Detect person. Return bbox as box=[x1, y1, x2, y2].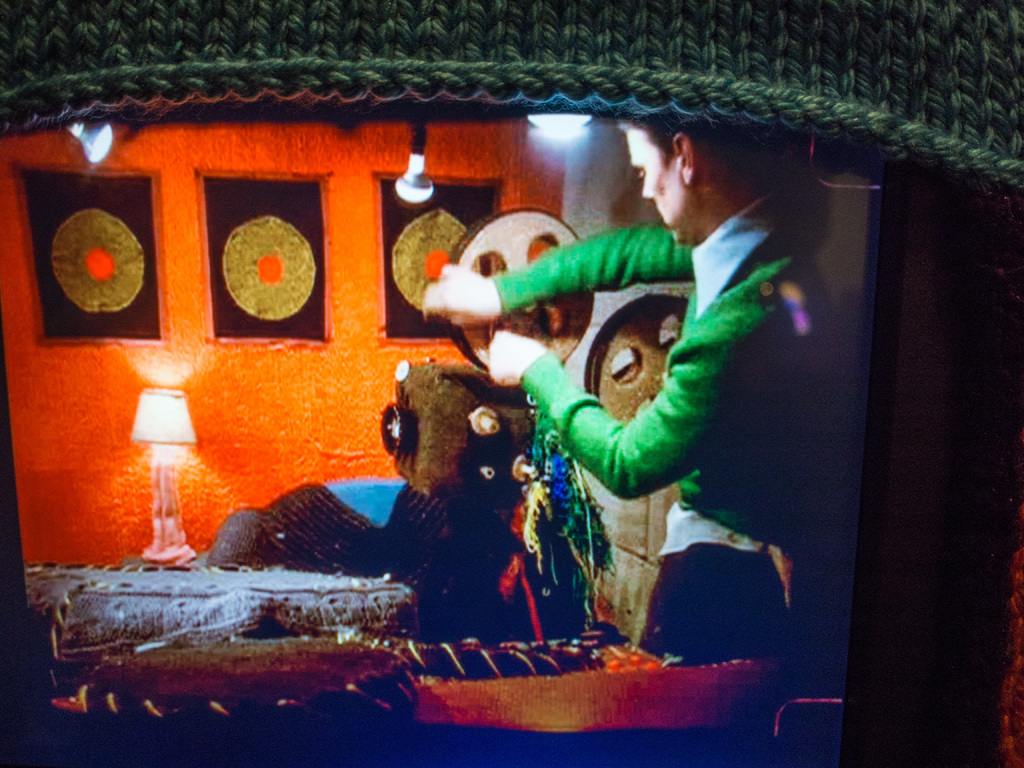
box=[420, 110, 849, 669].
